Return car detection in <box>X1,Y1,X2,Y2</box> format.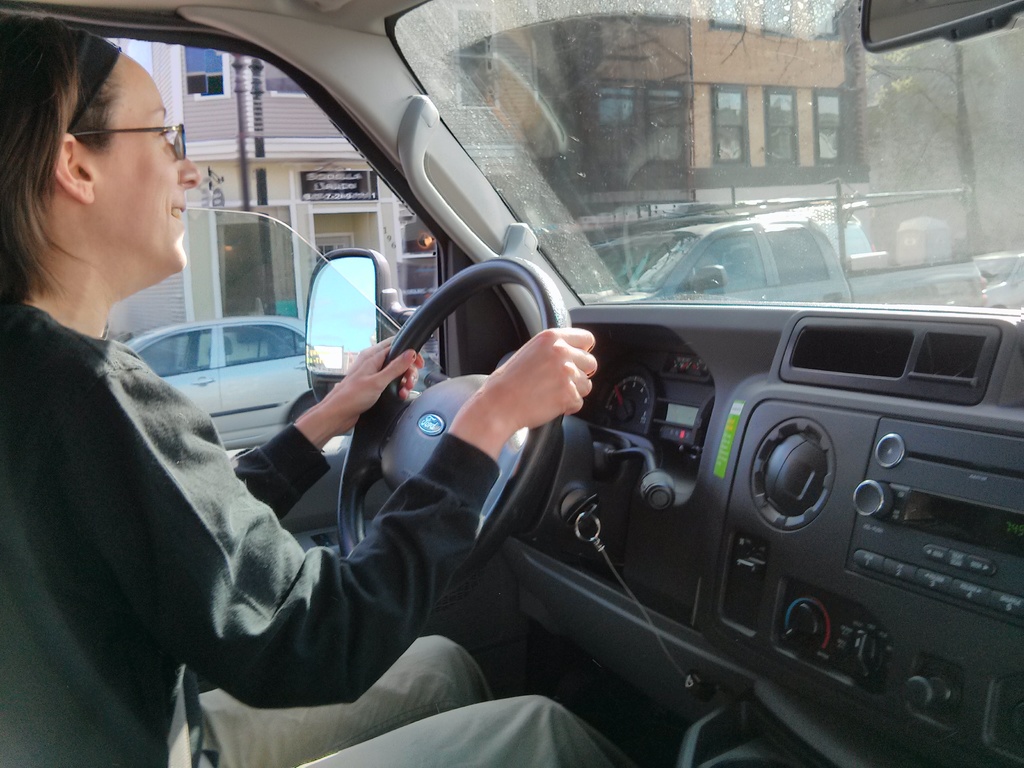
<box>0,89,1011,756</box>.
